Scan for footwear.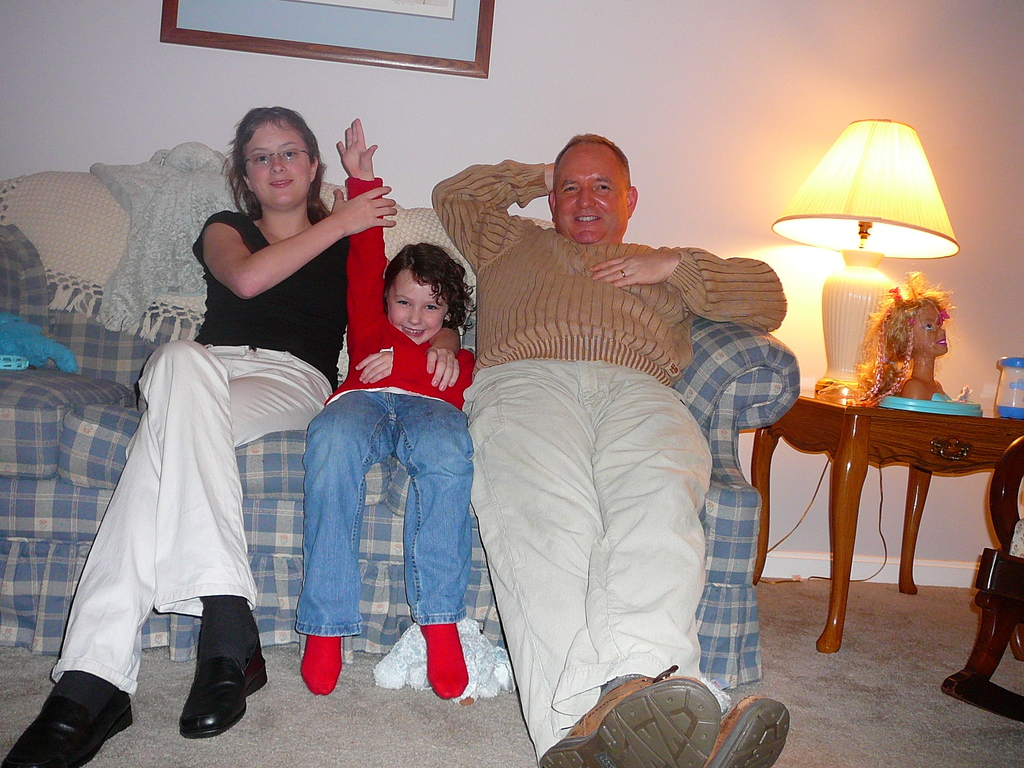
Scan result: locate(708, 693, 790, 766).
